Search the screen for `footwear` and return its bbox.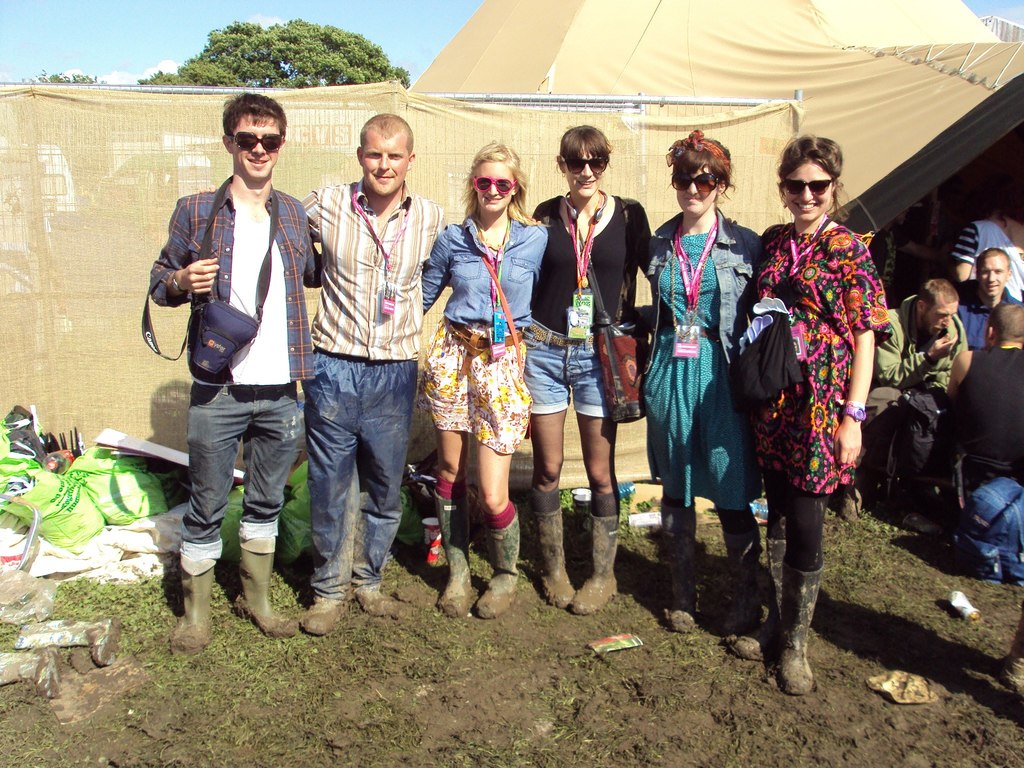
Found: bbox=[364, 590, 390, 612].
